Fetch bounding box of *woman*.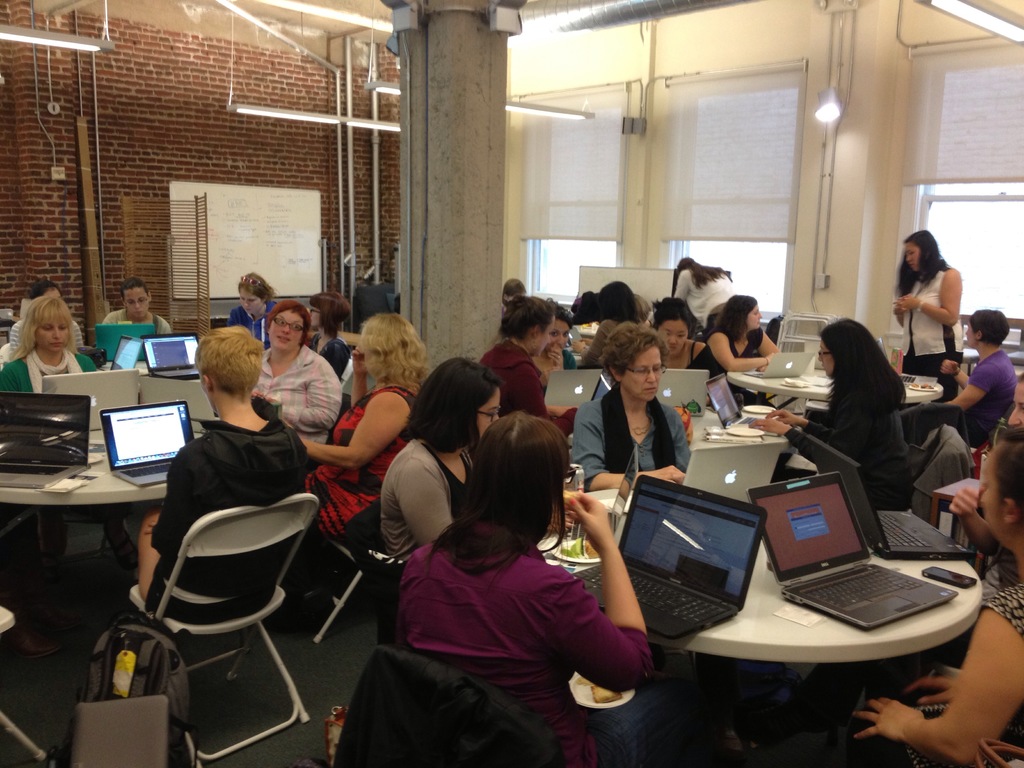
Bbox: x1=675, y1=253, x2=740, y2=323.
